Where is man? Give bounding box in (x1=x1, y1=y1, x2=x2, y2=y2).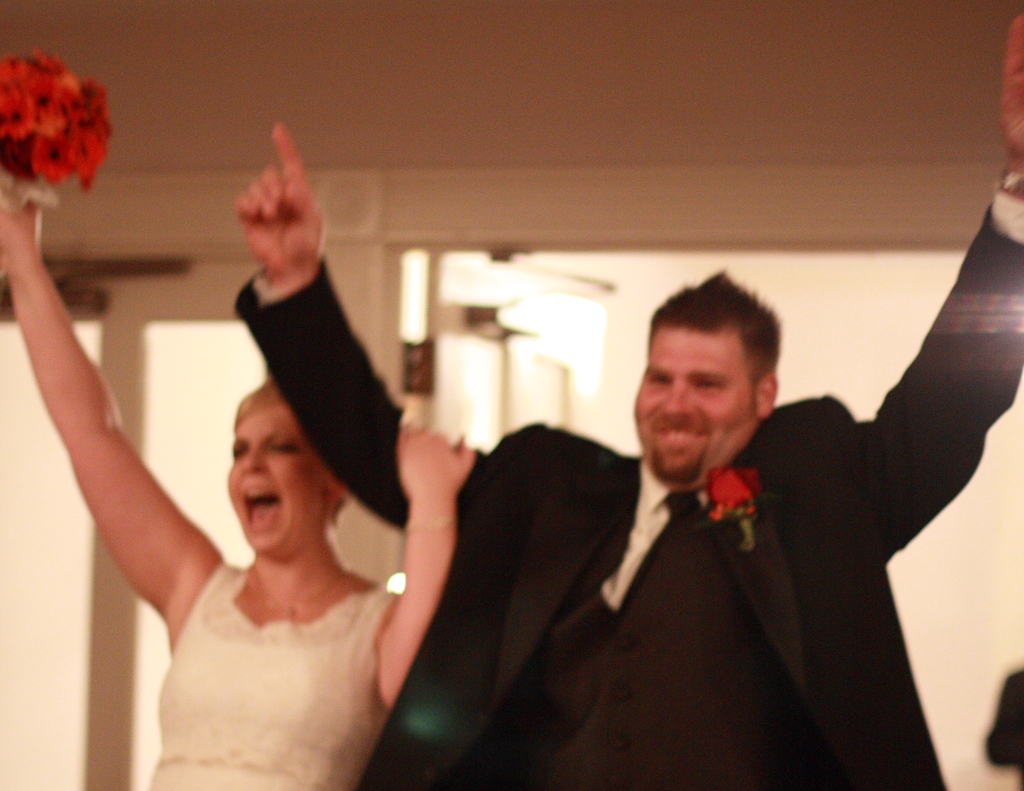
(x1=230, y1=10, x2=1023, y2=790).
